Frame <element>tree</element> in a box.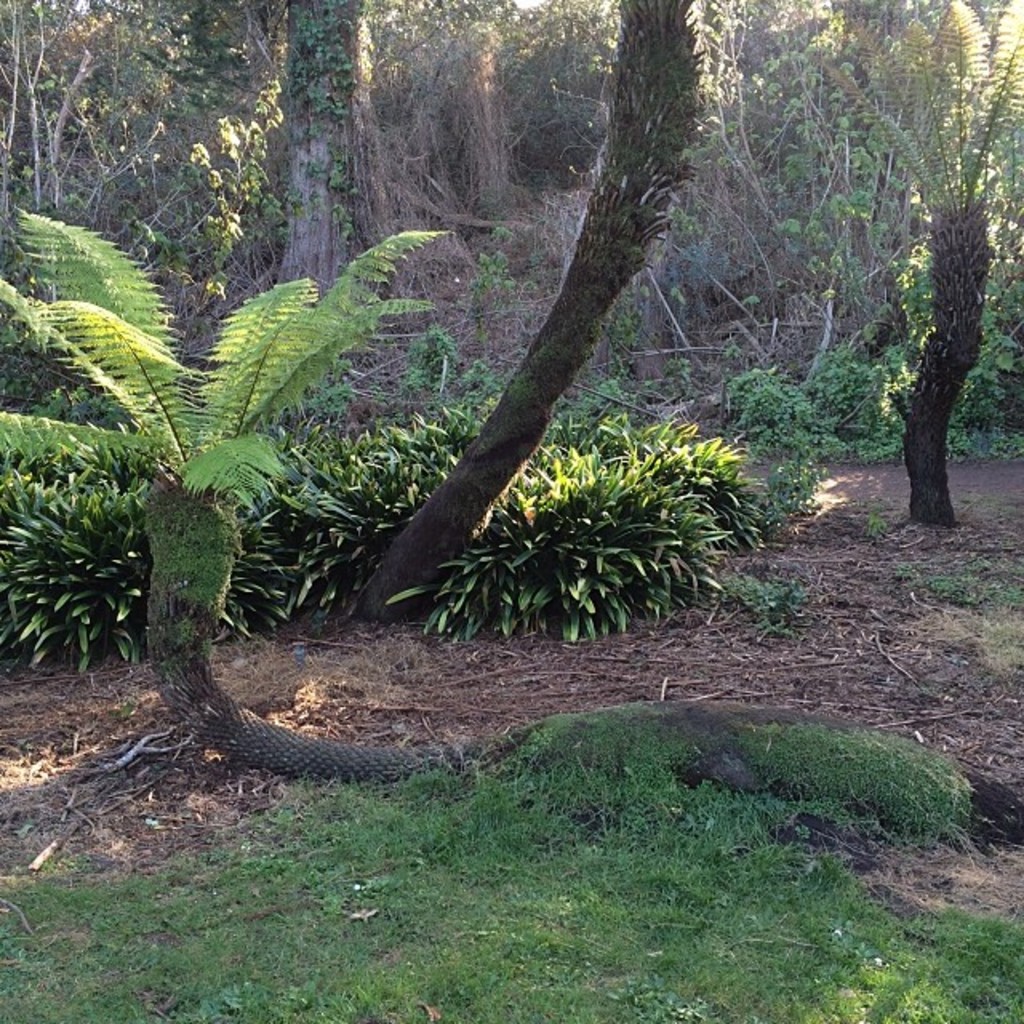
346, 0, 538, 366.
